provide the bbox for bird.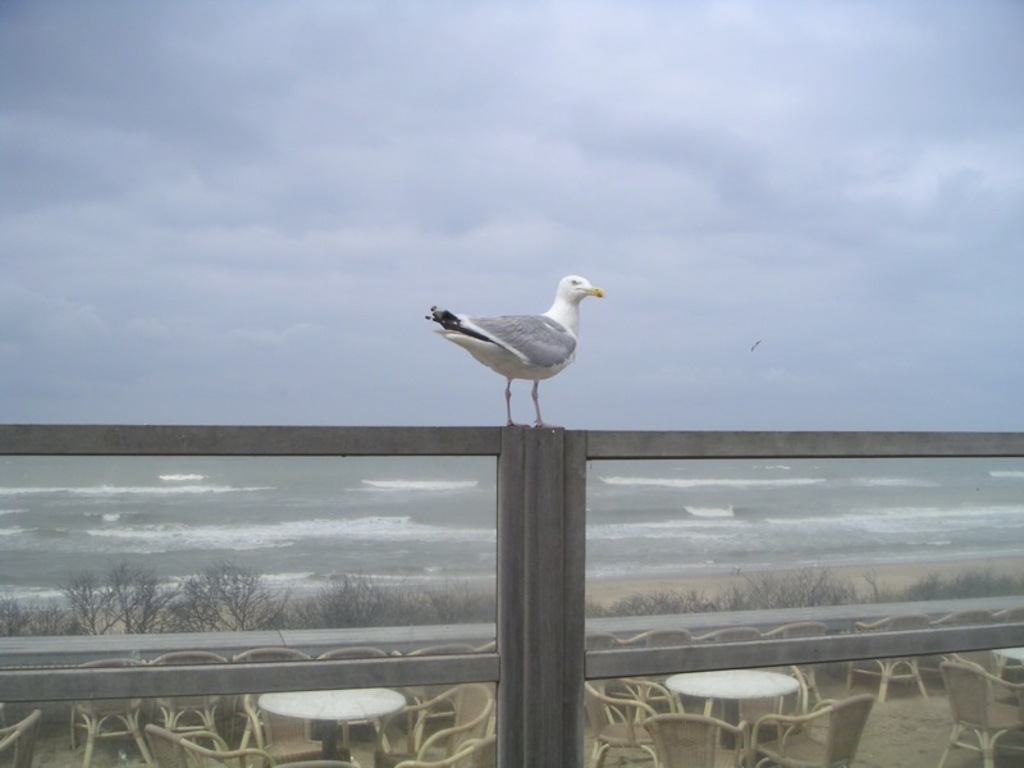
region(749, 339, 762, 353).
